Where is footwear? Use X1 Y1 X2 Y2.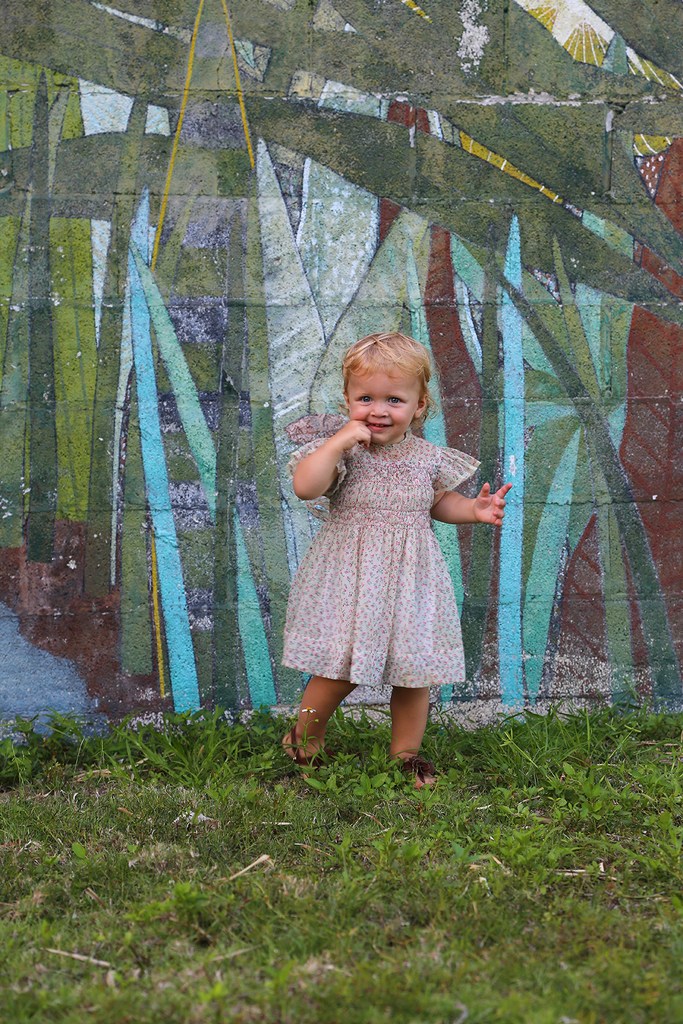
399 759 435 785.
